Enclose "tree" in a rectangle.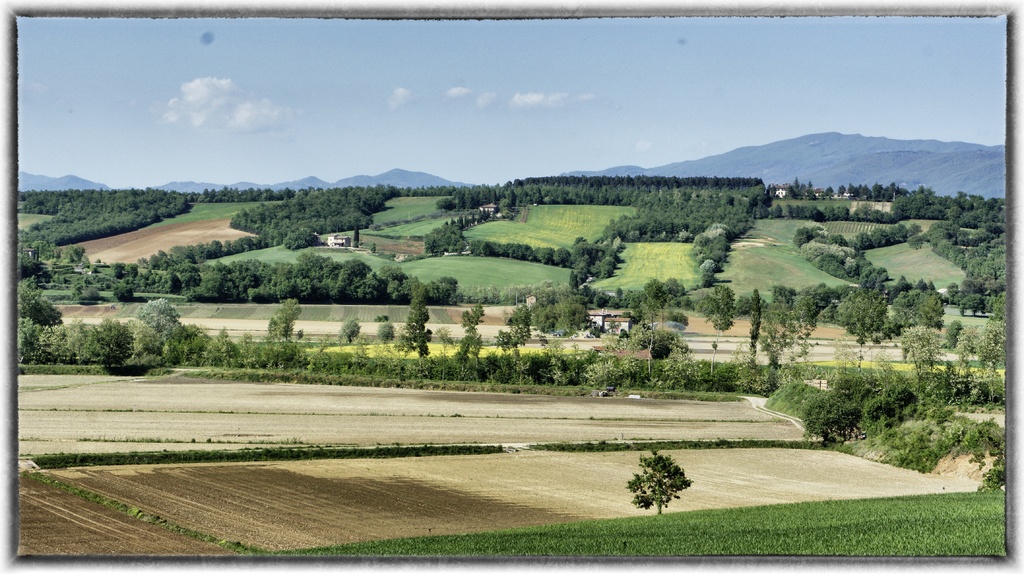
bbox=(135, 295, 186, 358).
